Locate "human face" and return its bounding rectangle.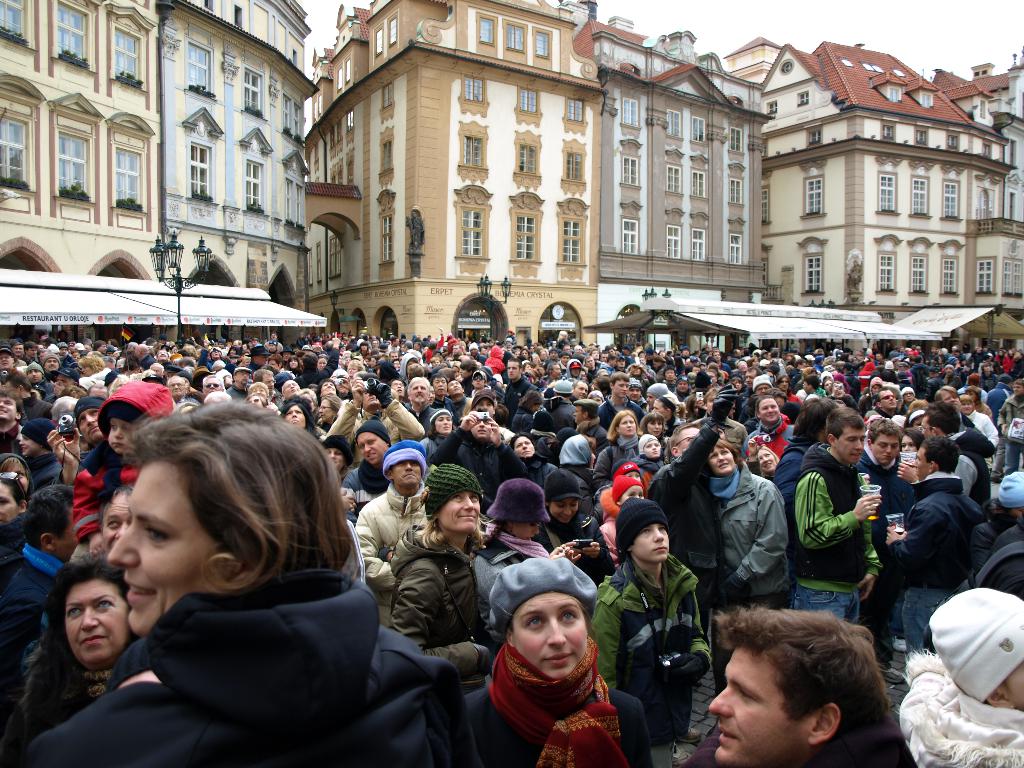
58/508/81/559.
